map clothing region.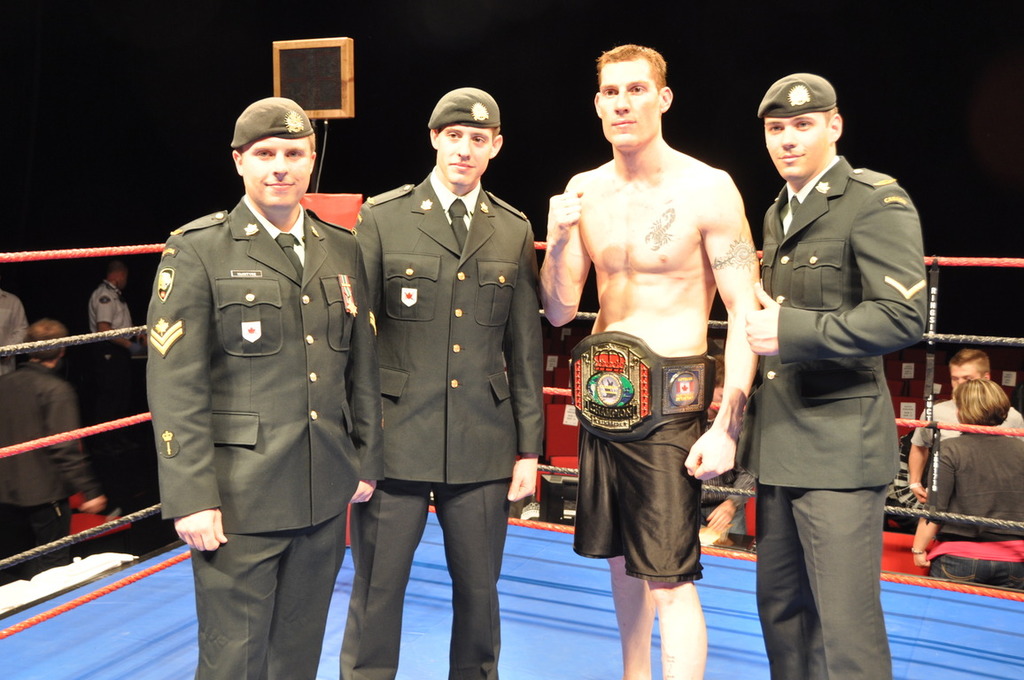
Mapped to rect(758, 484, 900, 679).
